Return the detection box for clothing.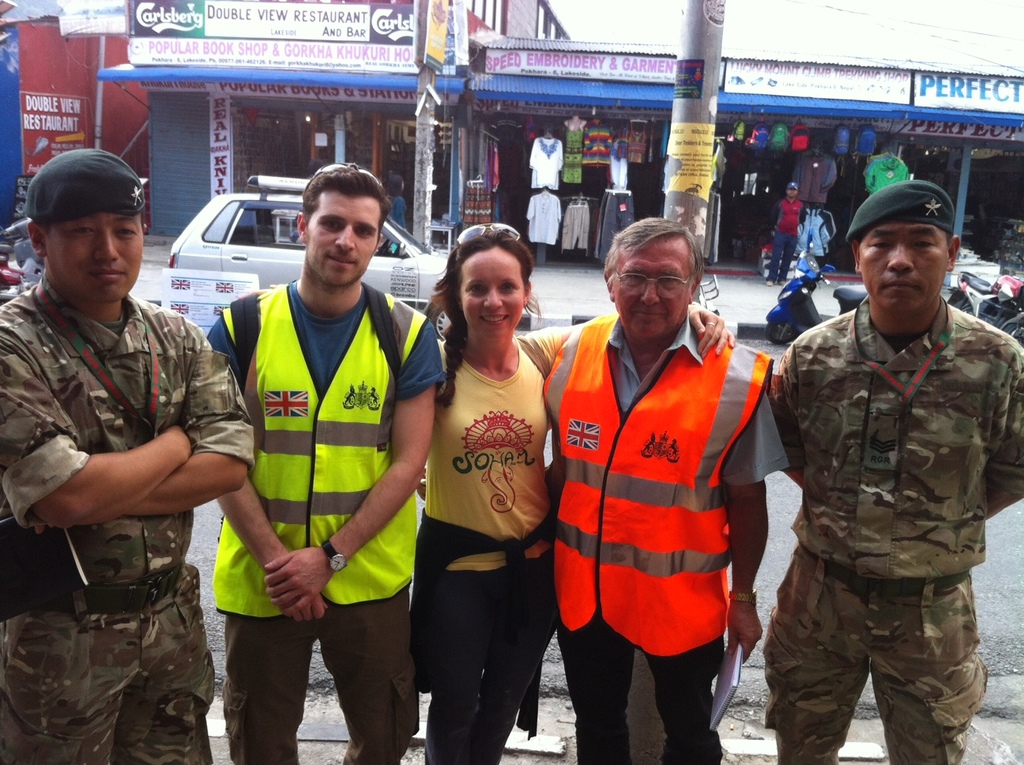
BBox(762, 291, 1023, 764).
